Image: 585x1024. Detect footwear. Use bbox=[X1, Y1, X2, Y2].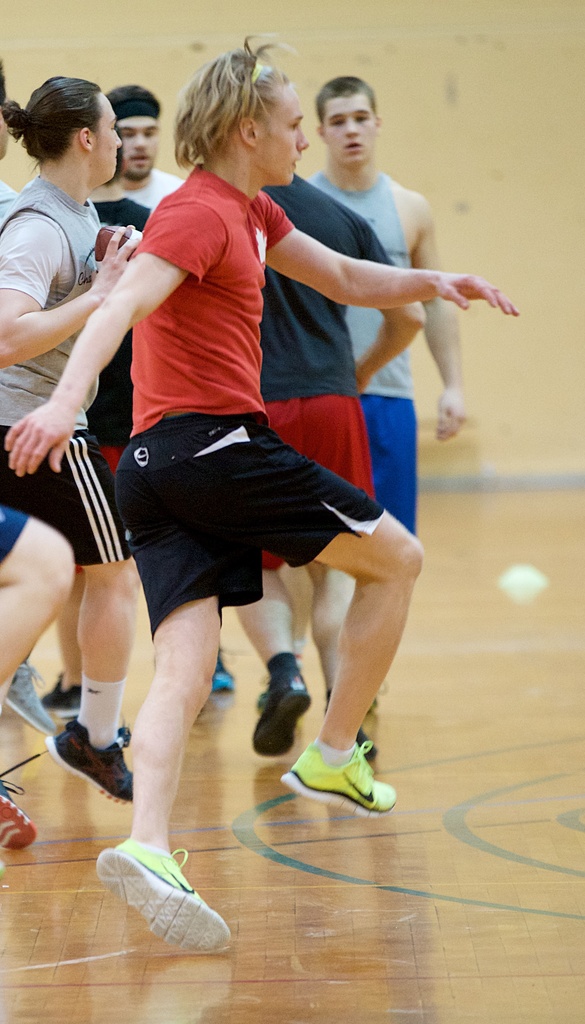
bbox=[40, 667, 81, 726].
